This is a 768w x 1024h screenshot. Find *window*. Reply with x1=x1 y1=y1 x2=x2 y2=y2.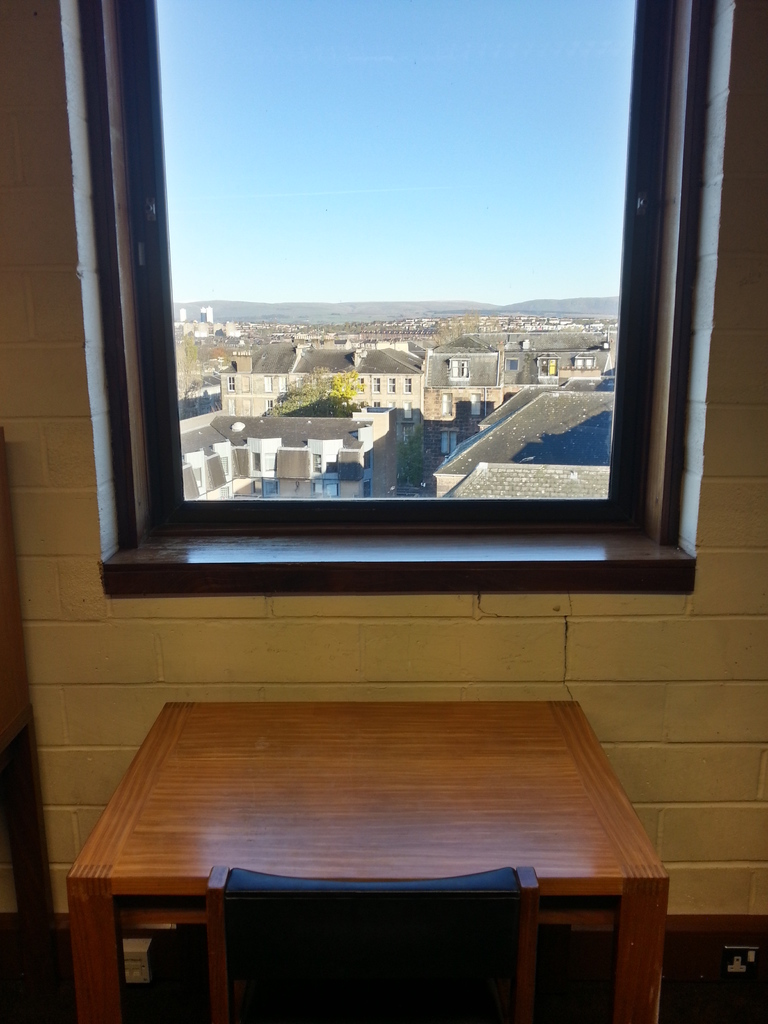
x1=439 y1=431 x2=457 y2=456.
